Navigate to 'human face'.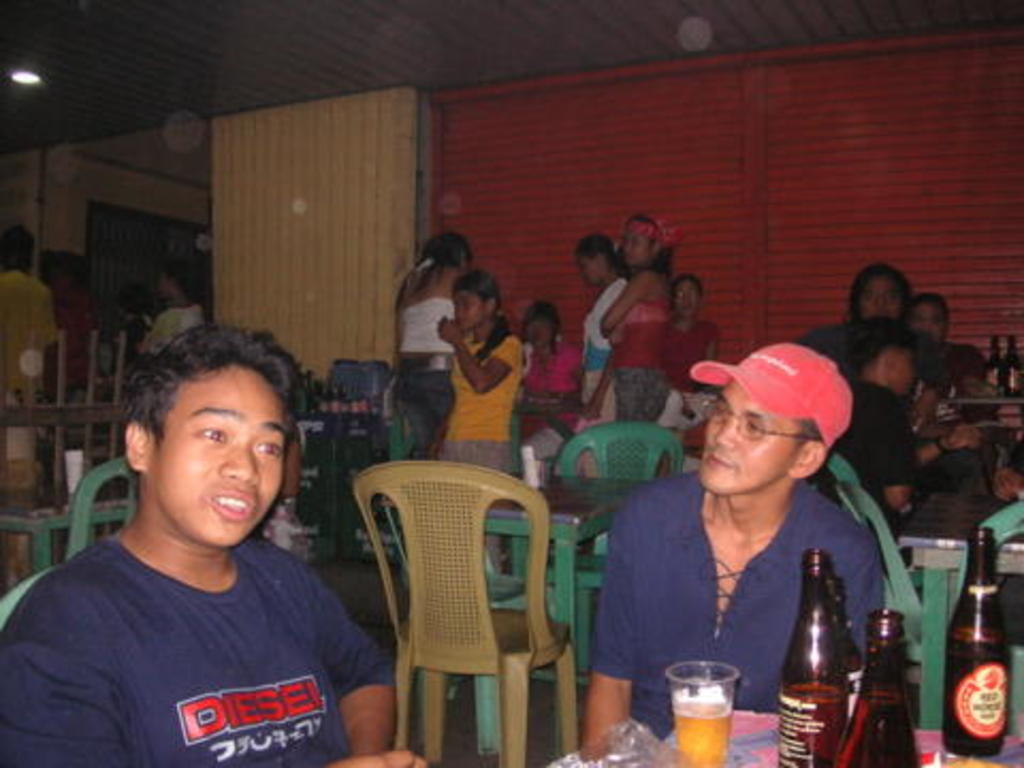
Navigation target: 855 279 905 318.
